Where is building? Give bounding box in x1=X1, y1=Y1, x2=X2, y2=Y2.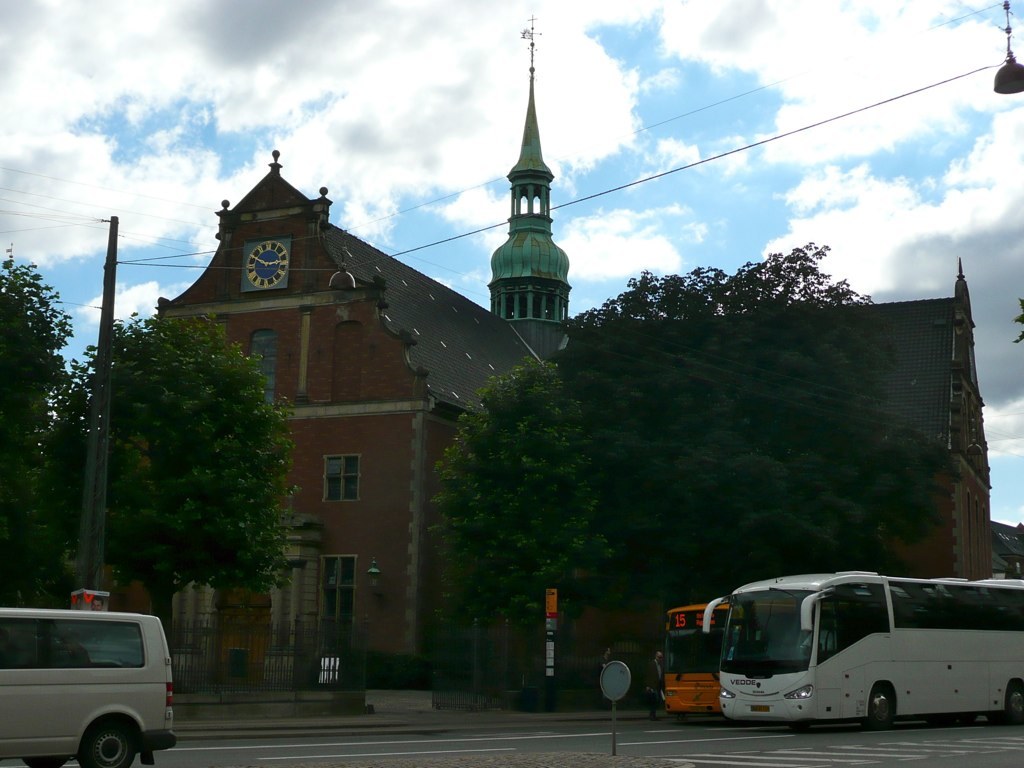
x1=484, y1=15, x2=571, y2=357.
